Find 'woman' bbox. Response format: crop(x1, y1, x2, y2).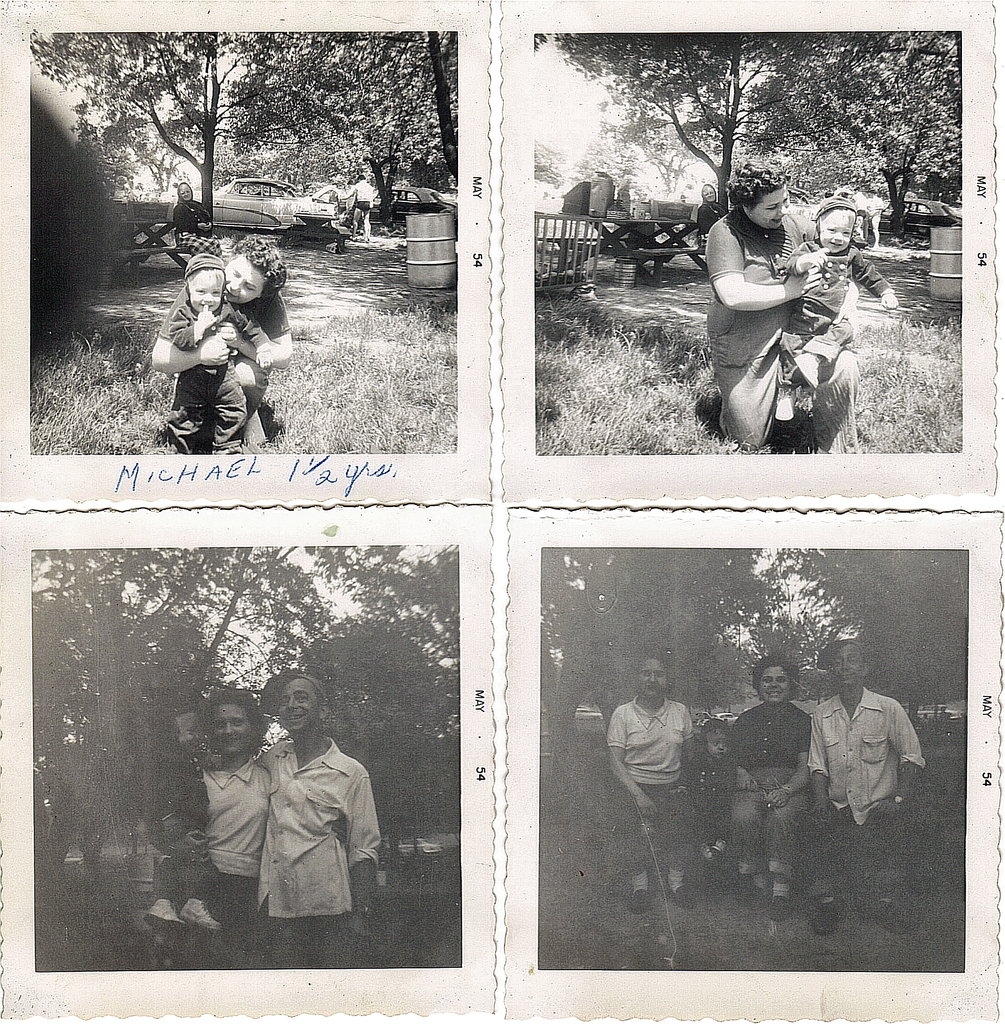
crop(609, 655, 698, 917).
